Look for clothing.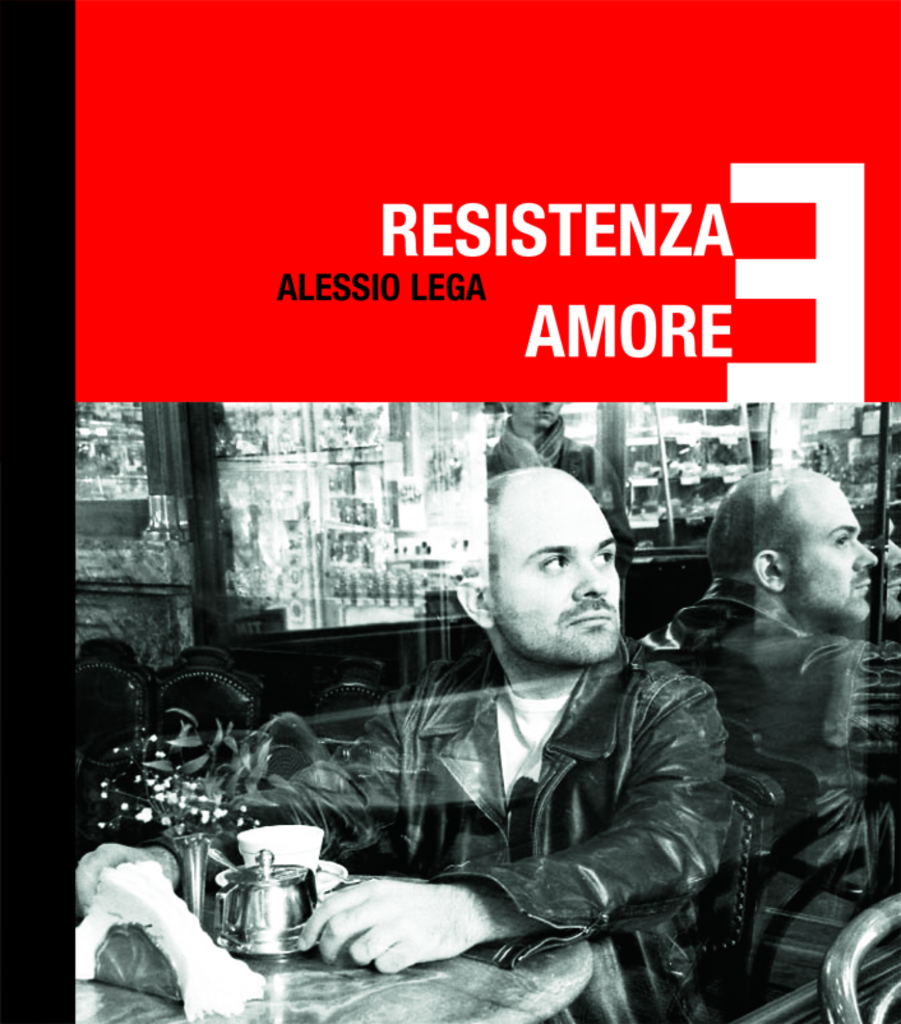
Found: 644:577:895:978.
